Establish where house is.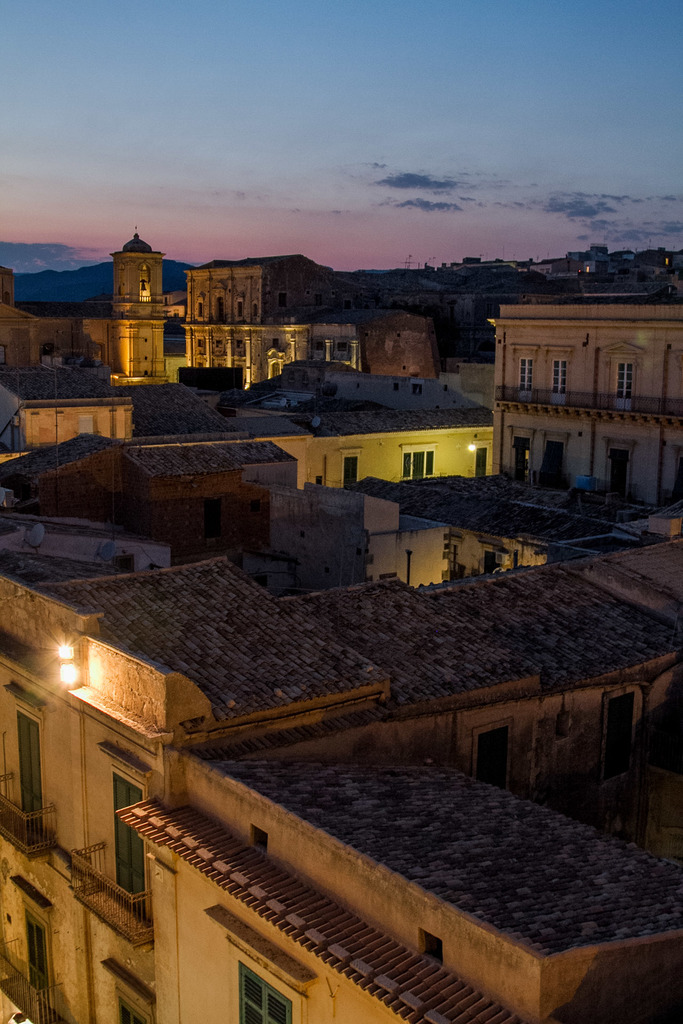
Established at x1=0 y1=216 x2=393 y2=413.
